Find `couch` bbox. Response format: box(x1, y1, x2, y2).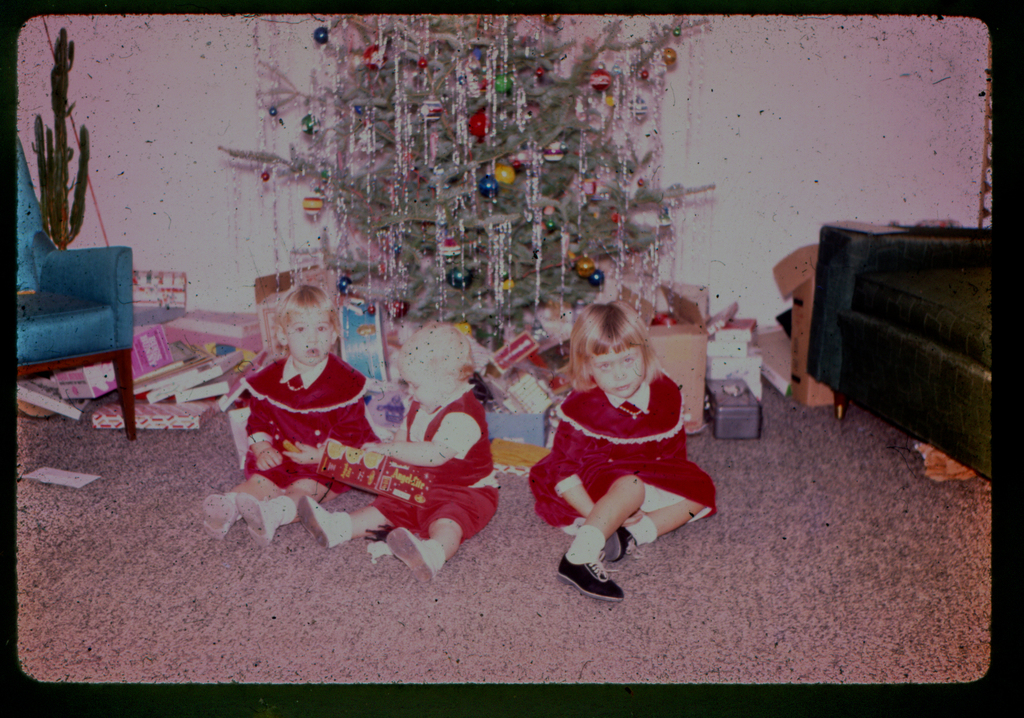
box(13, 135, 139, 441).
